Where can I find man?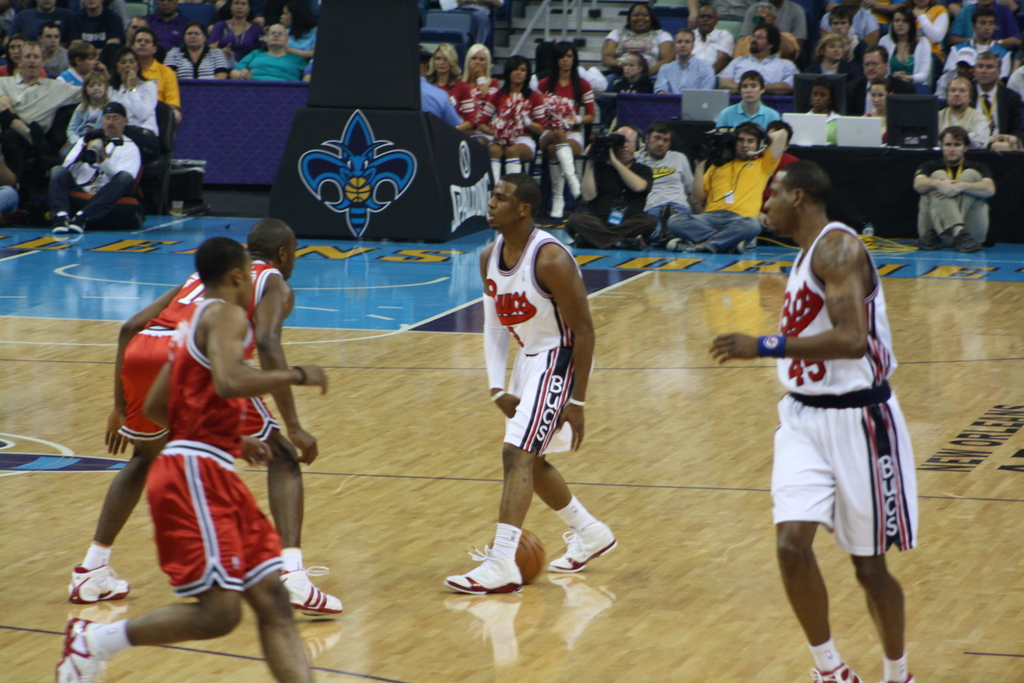
You can find it at bbox=[708, 69, 776, 132].
